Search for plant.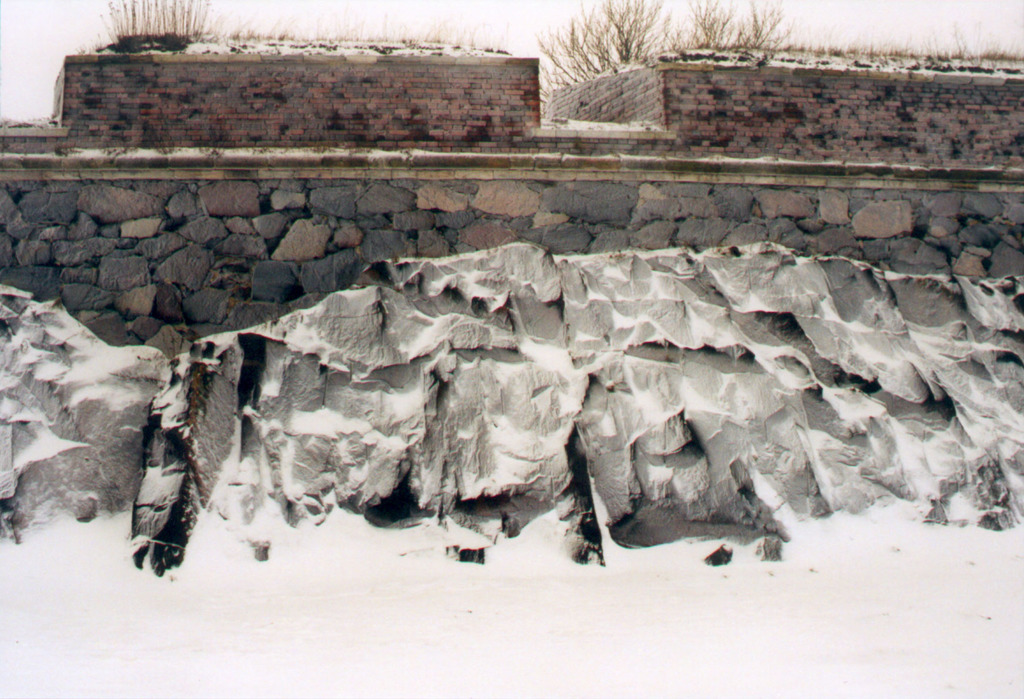
Found at detection(152, 128, 176, 156).
